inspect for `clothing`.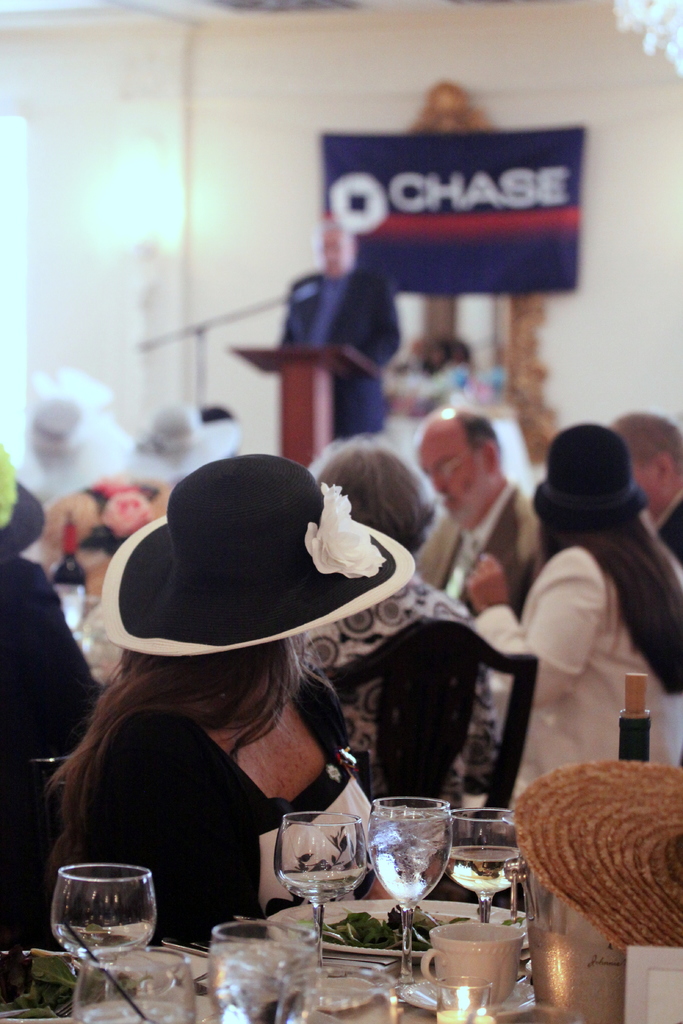
Inspection: pyautogui.locateOnScreen(0, 557, 94, 869).
